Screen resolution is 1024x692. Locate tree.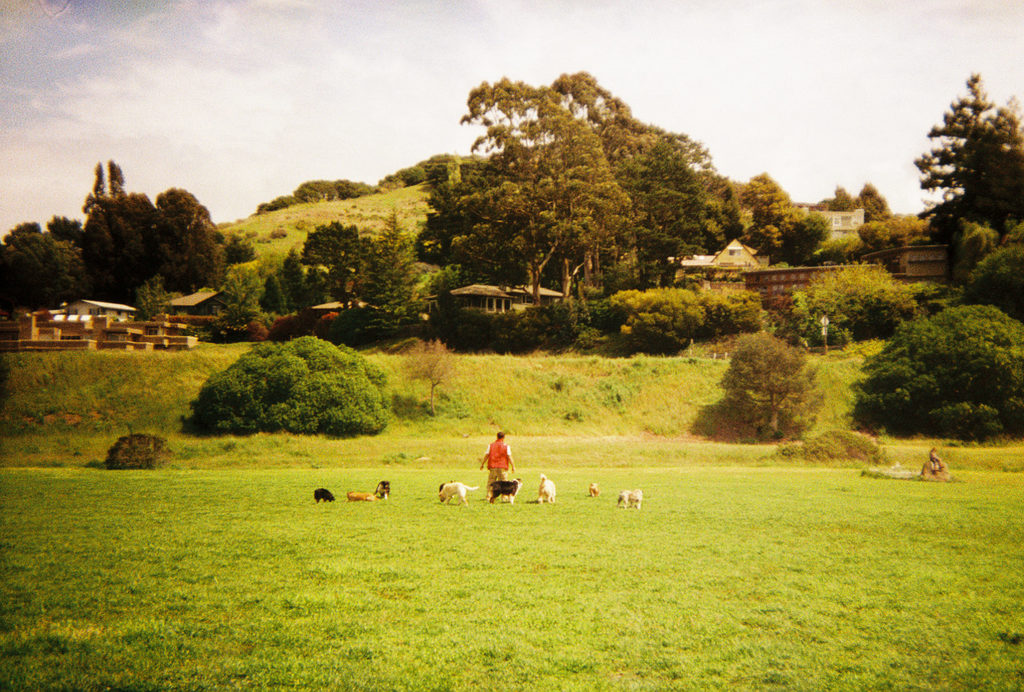
select_region(920, 53, 1021, 275).
